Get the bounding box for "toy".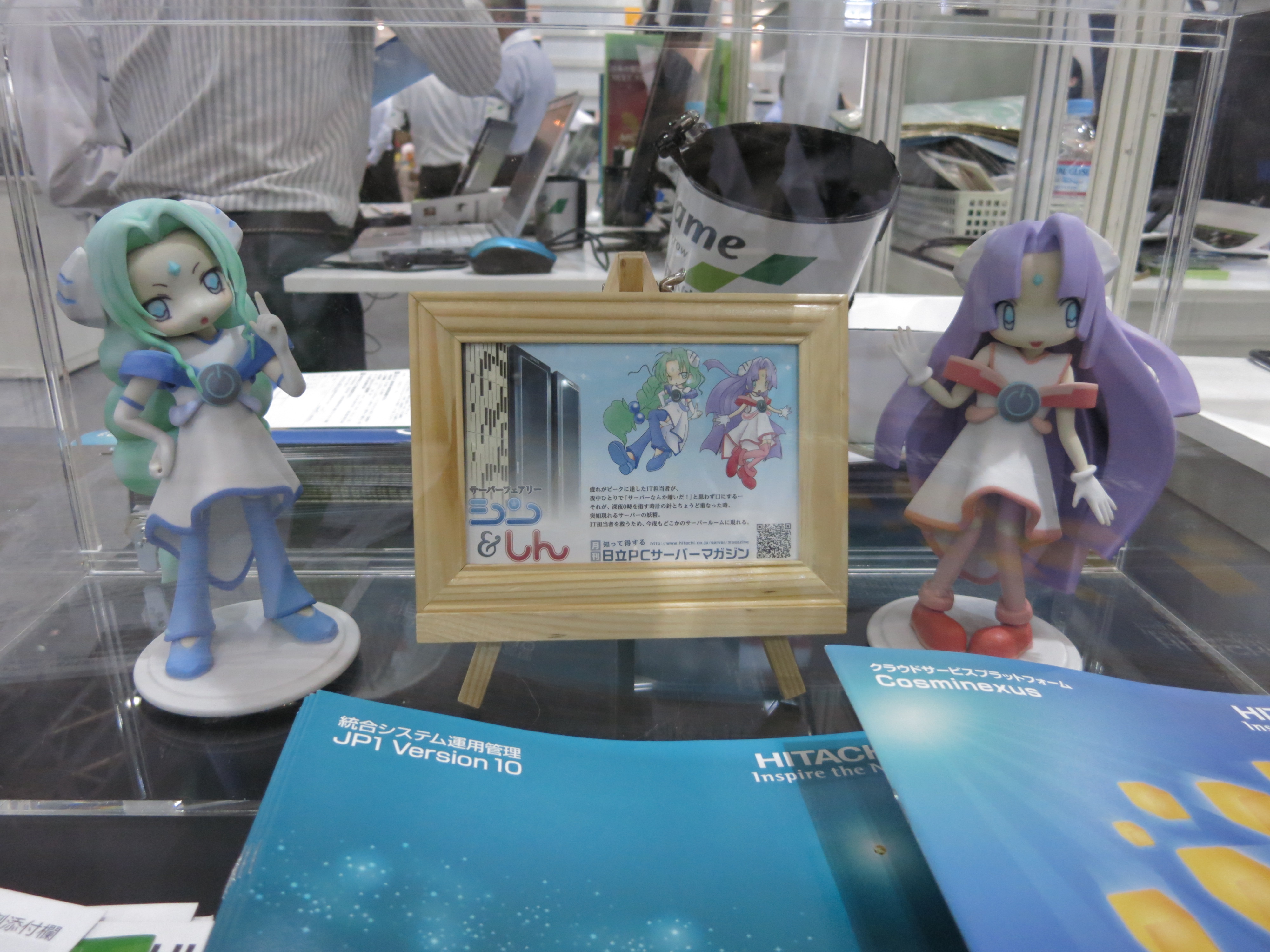
x1=18, y1=56, x2=105, y2=218.
